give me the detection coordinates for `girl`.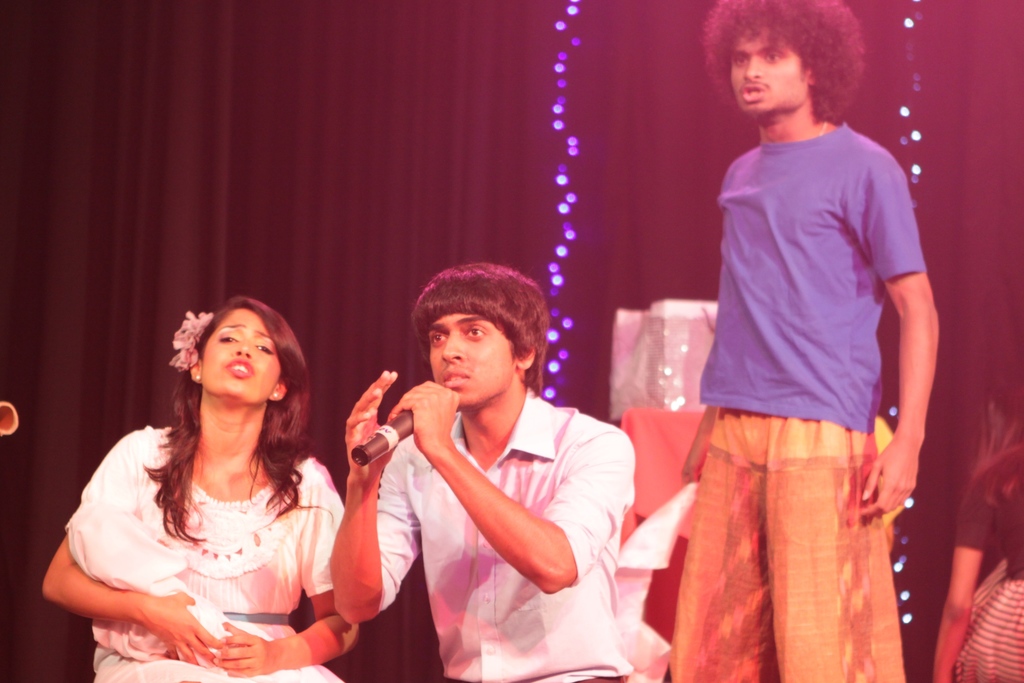
[42,293,367,682].
